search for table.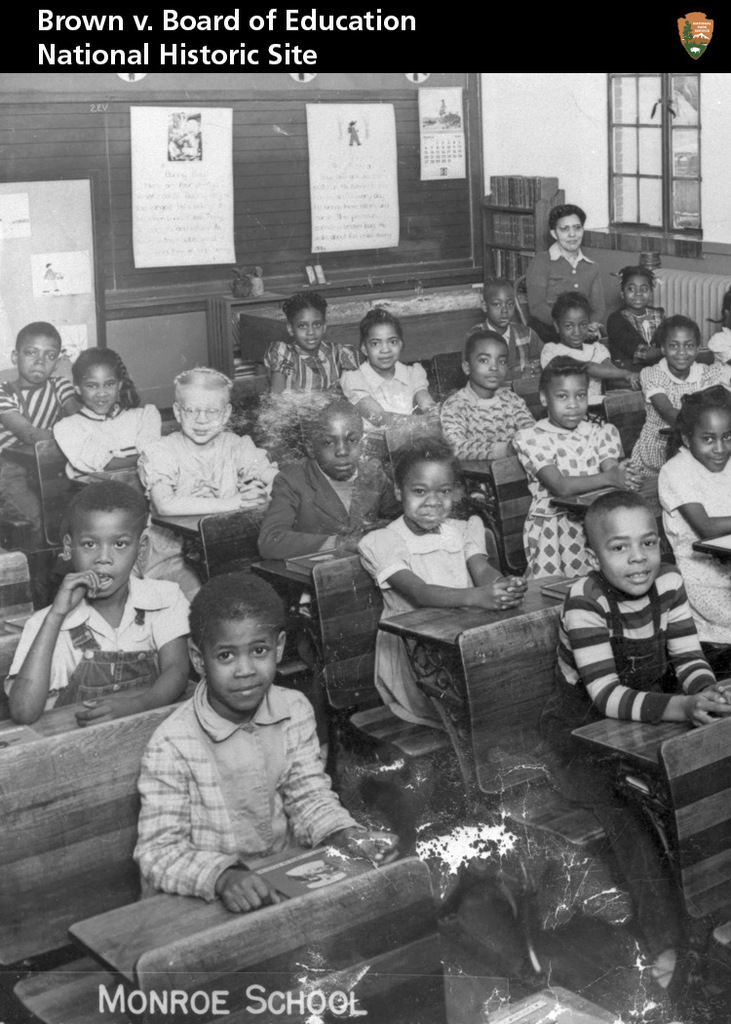
Found at 66,846,381,1023.
